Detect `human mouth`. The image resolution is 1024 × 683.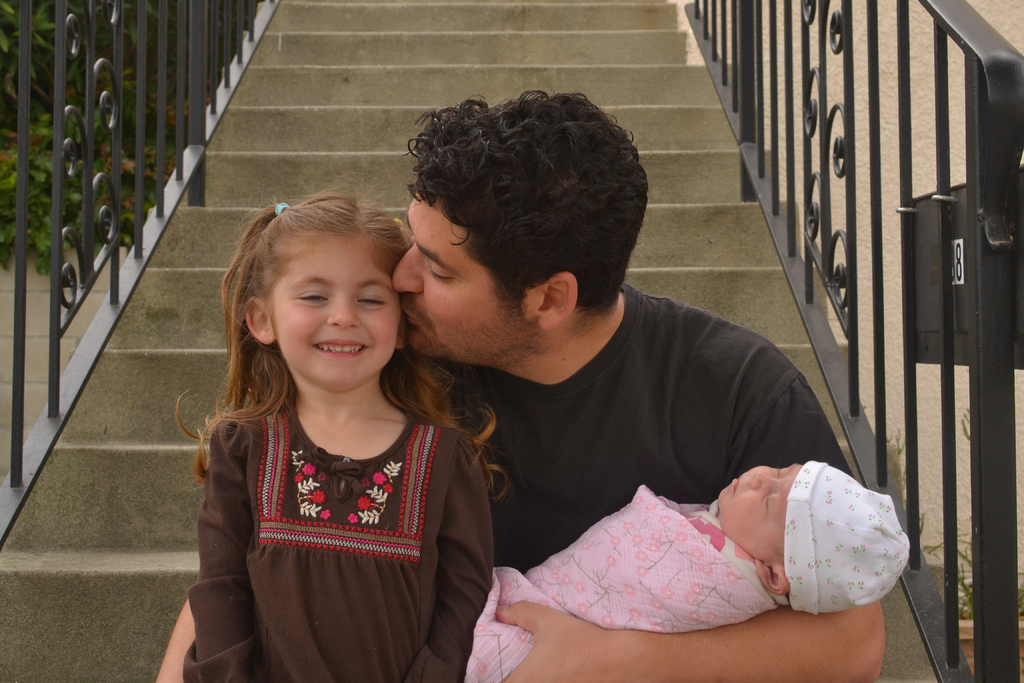
bbox=[310, 335, 371, 360].
